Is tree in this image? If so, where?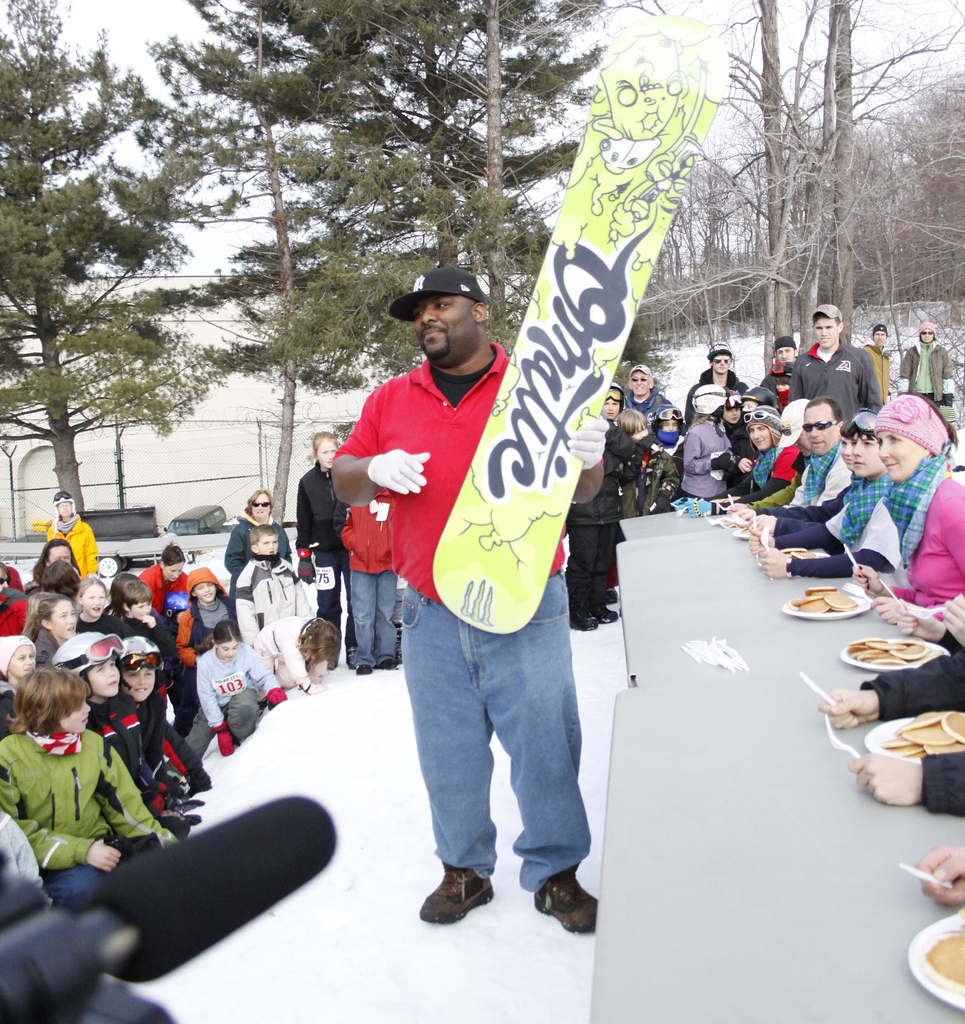
Yes, at (x1=630, y1=1, x2=964, y2=445).
